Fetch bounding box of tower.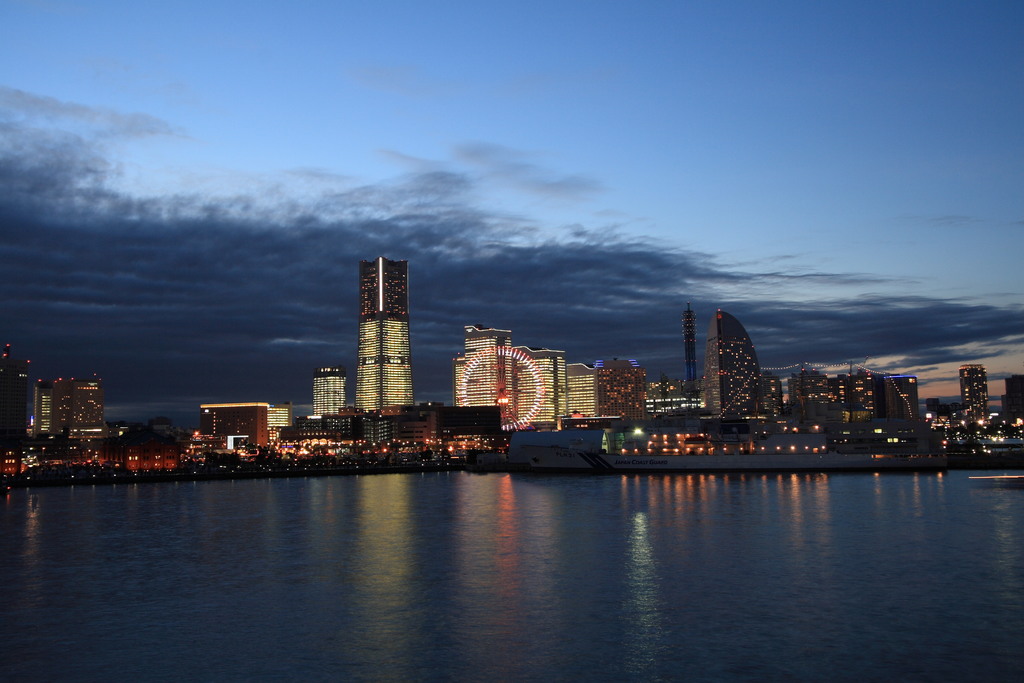
Bbox: bbox(842, 380, 875, 440).
